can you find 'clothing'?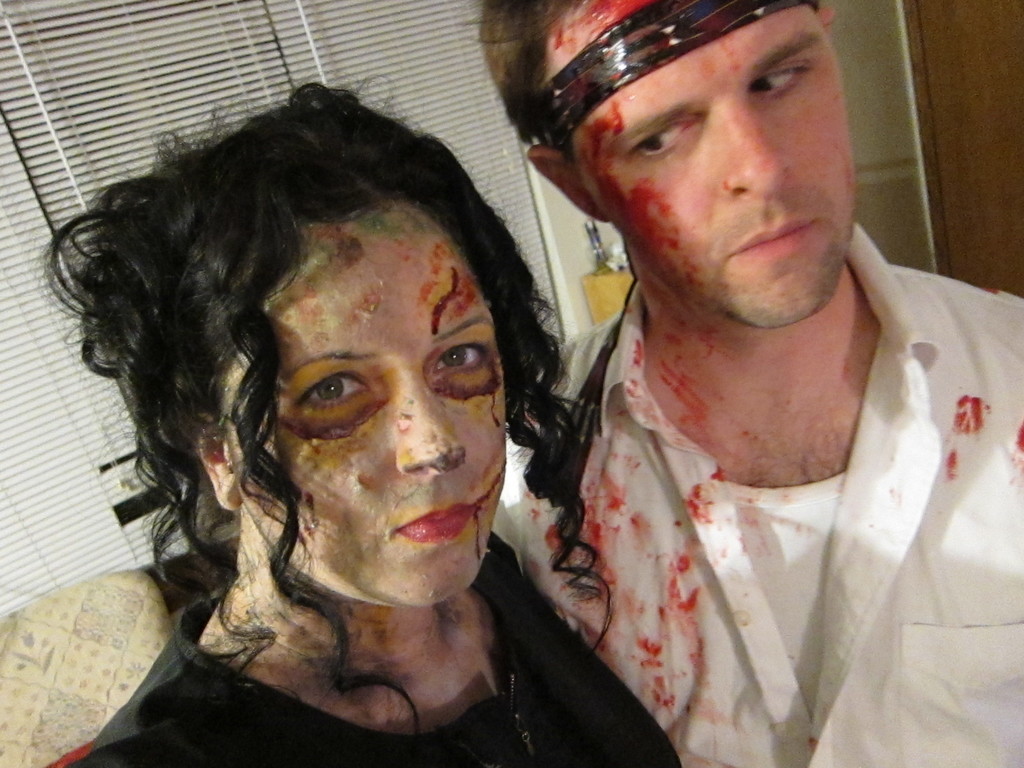
Yes, bounding box: <region>61, 531, 684, 767</region>.
